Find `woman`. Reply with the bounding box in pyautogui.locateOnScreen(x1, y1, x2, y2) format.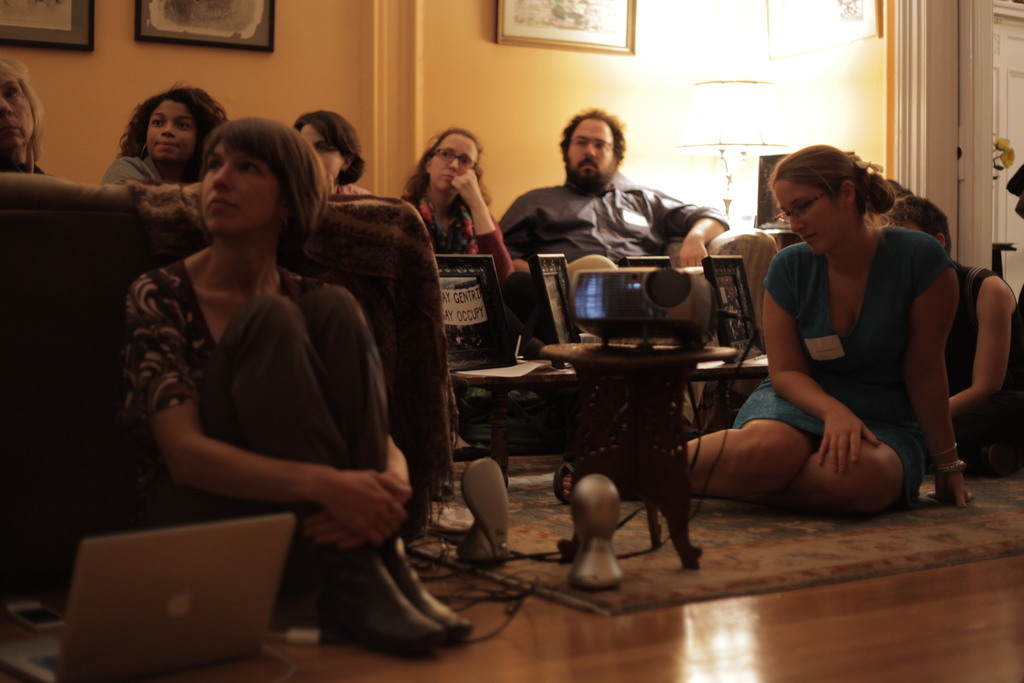
pyautogui.locateOnScreen(109, 99, 439, 651).
